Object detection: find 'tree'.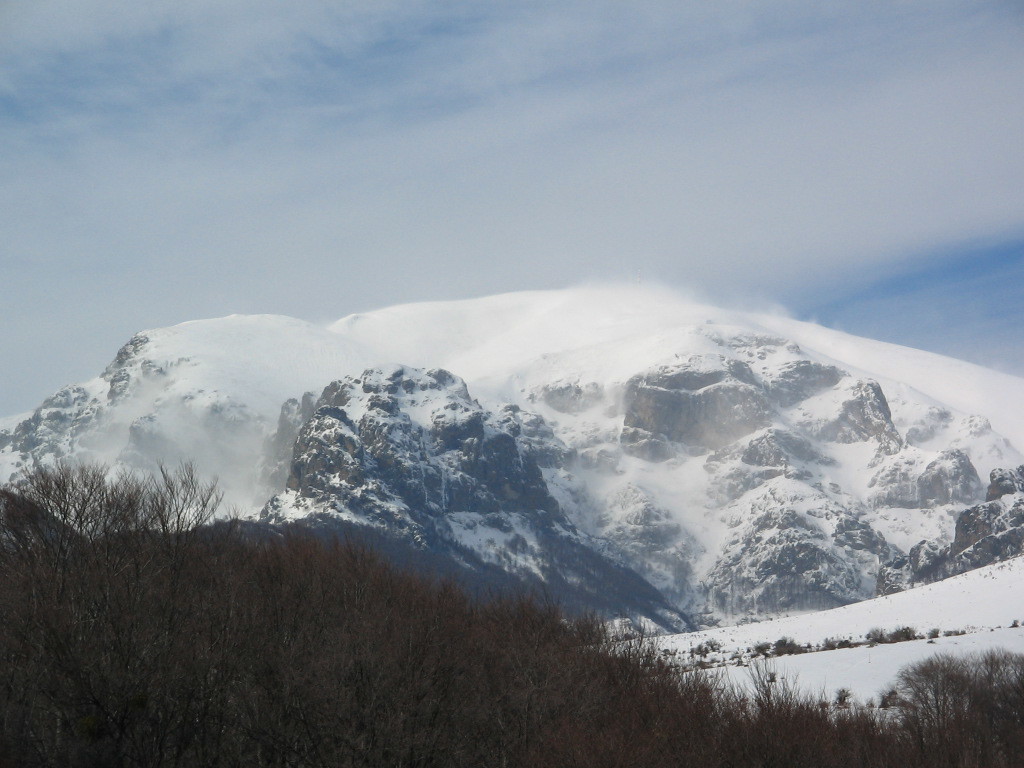
875/642/980/767.
